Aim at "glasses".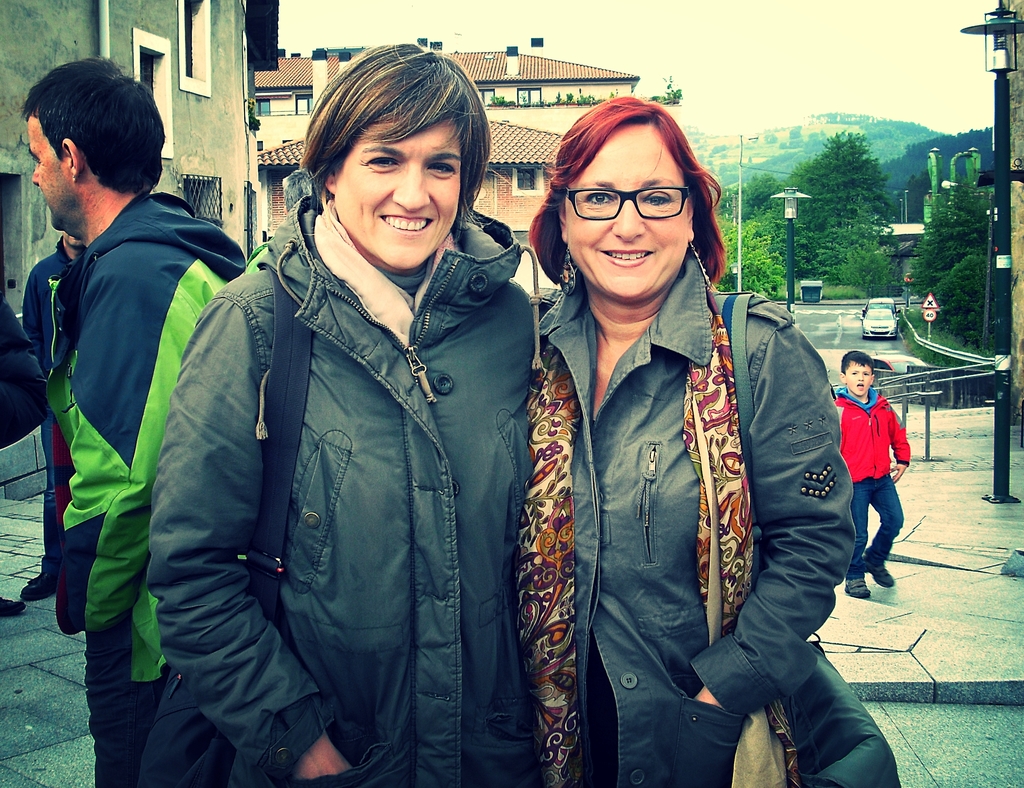
Aimed at select_region(559, 182, 691, 223).
